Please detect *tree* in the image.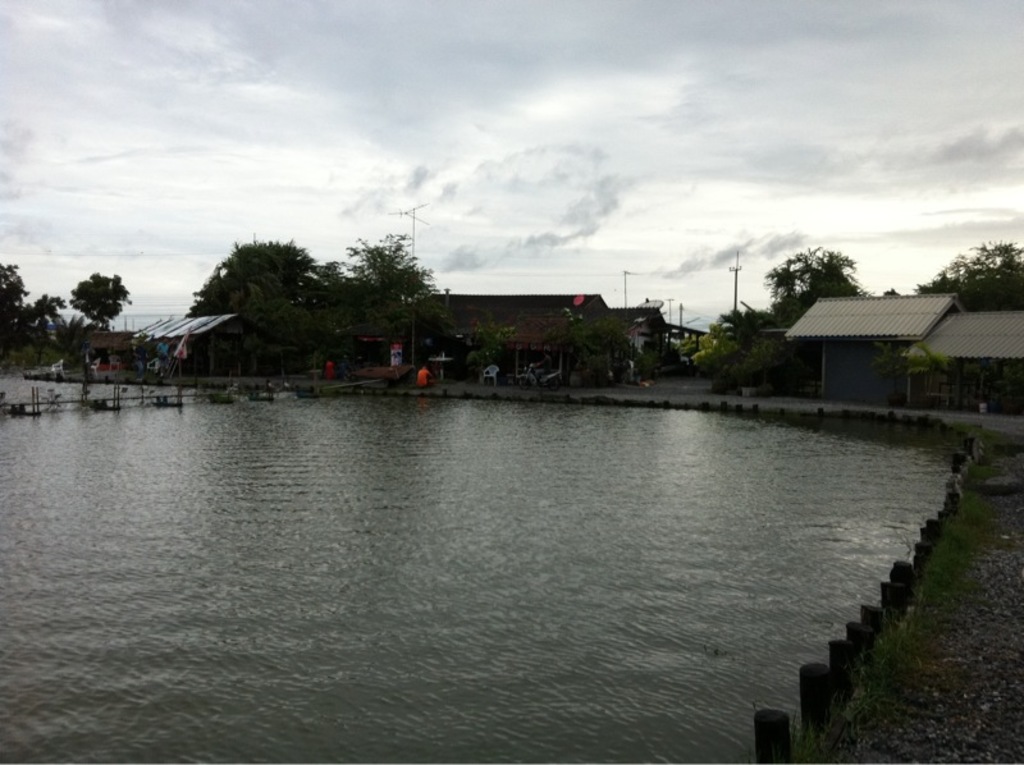
(left=69, top=267, right=128, bottom=331).
